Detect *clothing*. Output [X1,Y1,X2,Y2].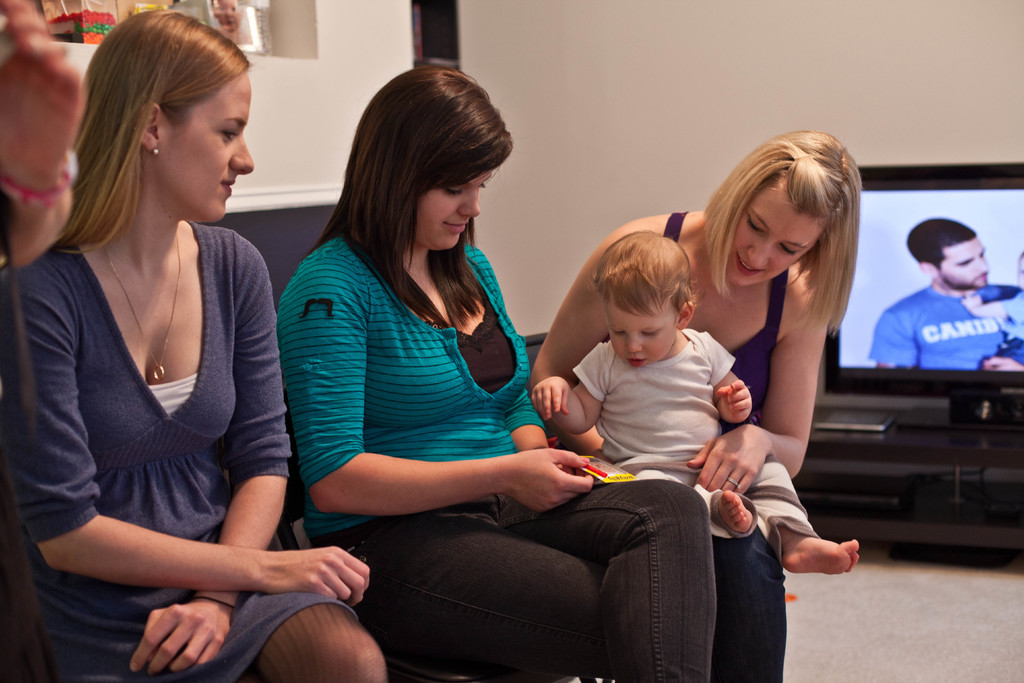
[596,204,793,682].
